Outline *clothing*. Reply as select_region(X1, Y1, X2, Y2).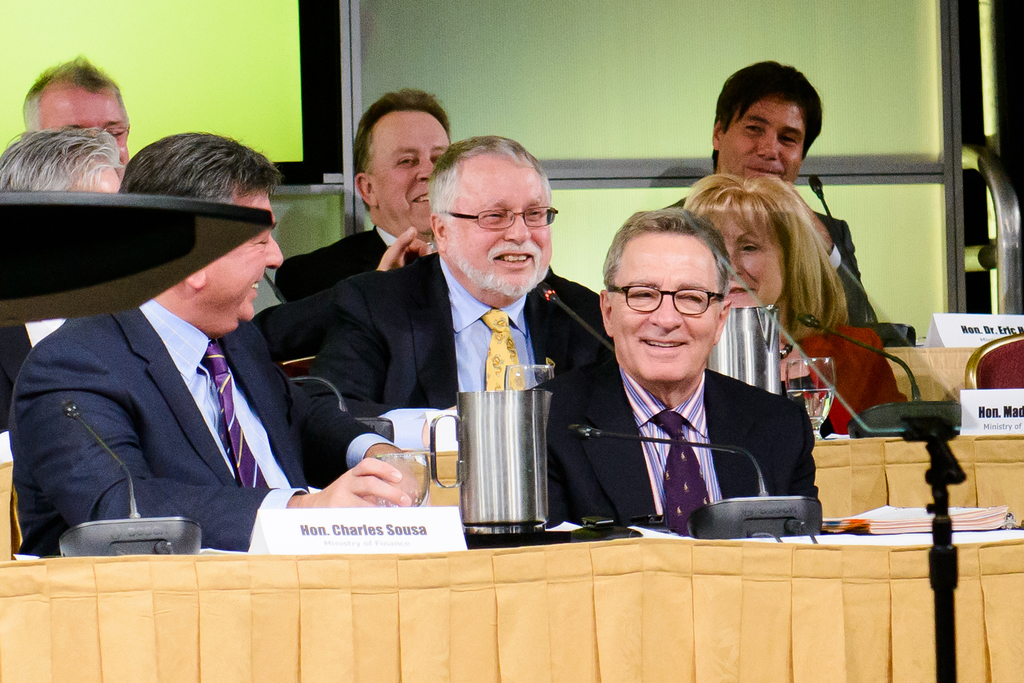
select_region(788, 319, 906, 437).
